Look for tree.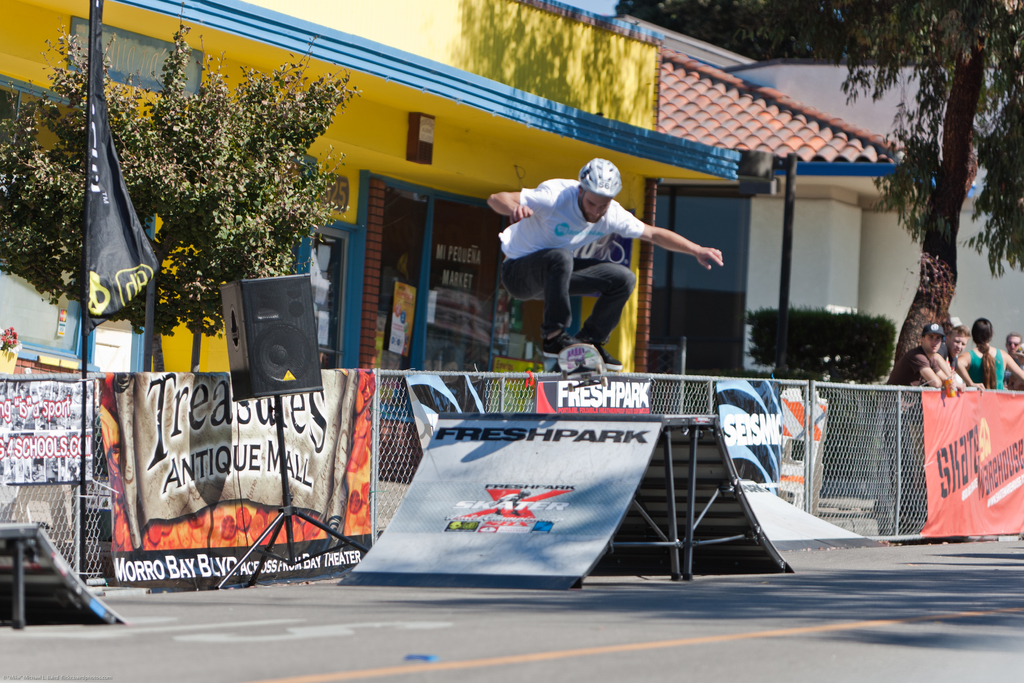
Found: [left=836, top=0, right=1023, bottom=383].
